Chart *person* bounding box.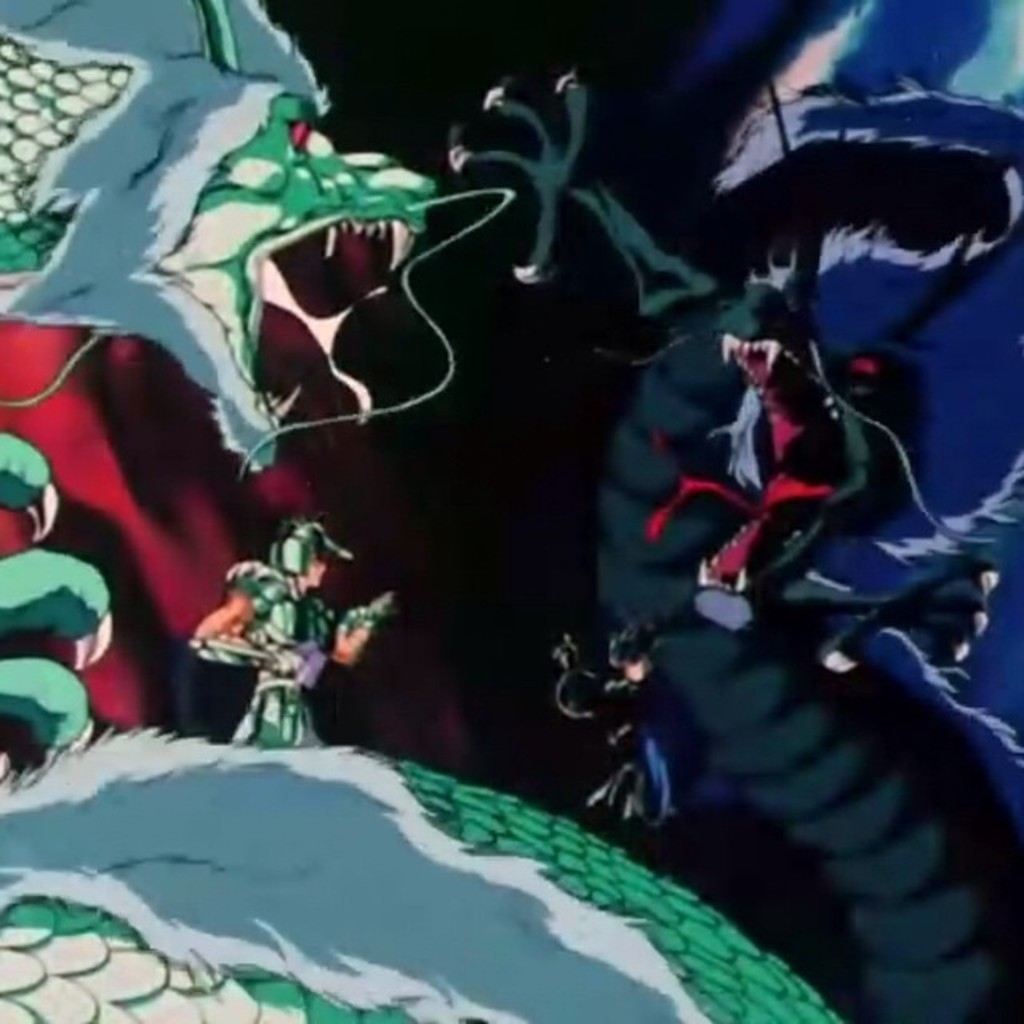
Charted: box(192, 507, 386, 746).
